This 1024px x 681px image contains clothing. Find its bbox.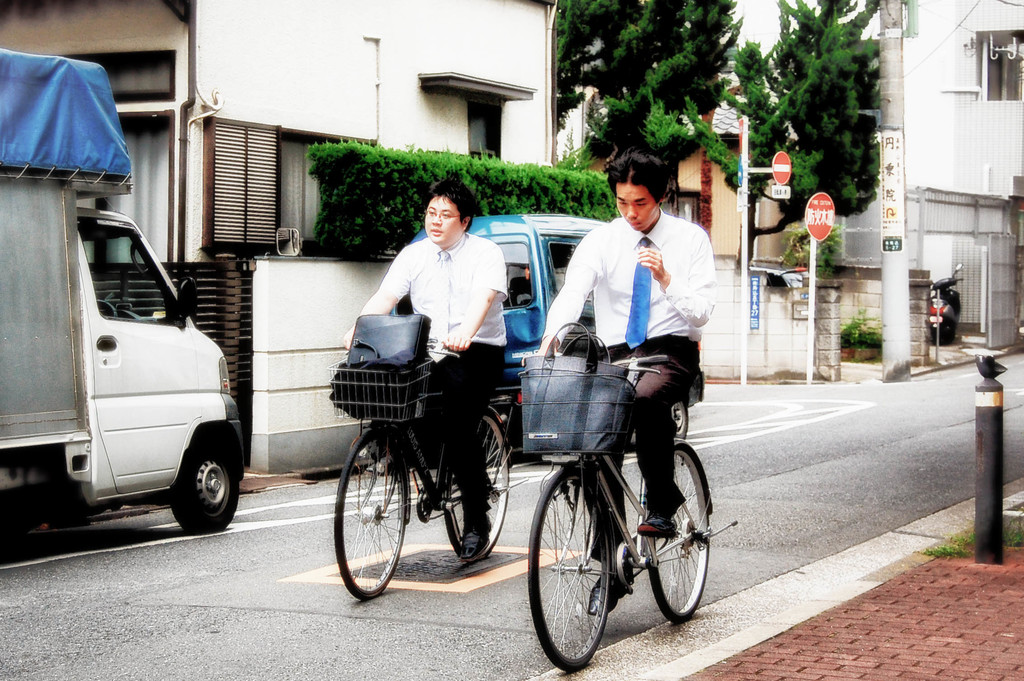
[left=538, top=204, right=718, bottom=561].
